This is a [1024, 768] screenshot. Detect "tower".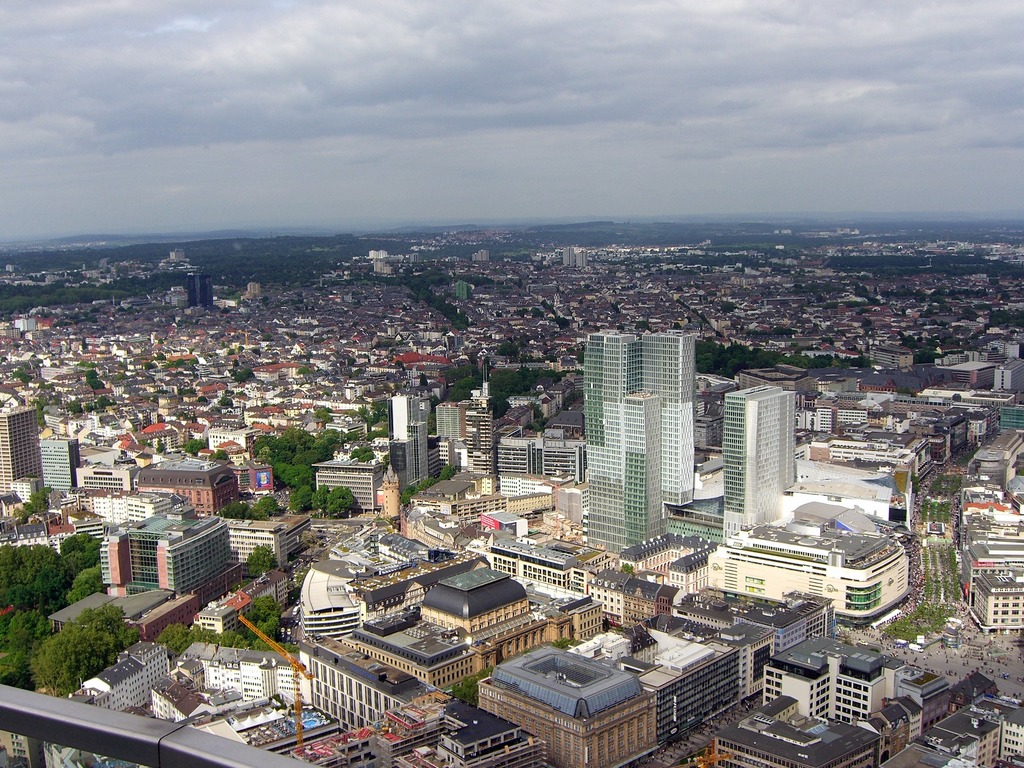
bbox=(5, 399, 44, 494).
